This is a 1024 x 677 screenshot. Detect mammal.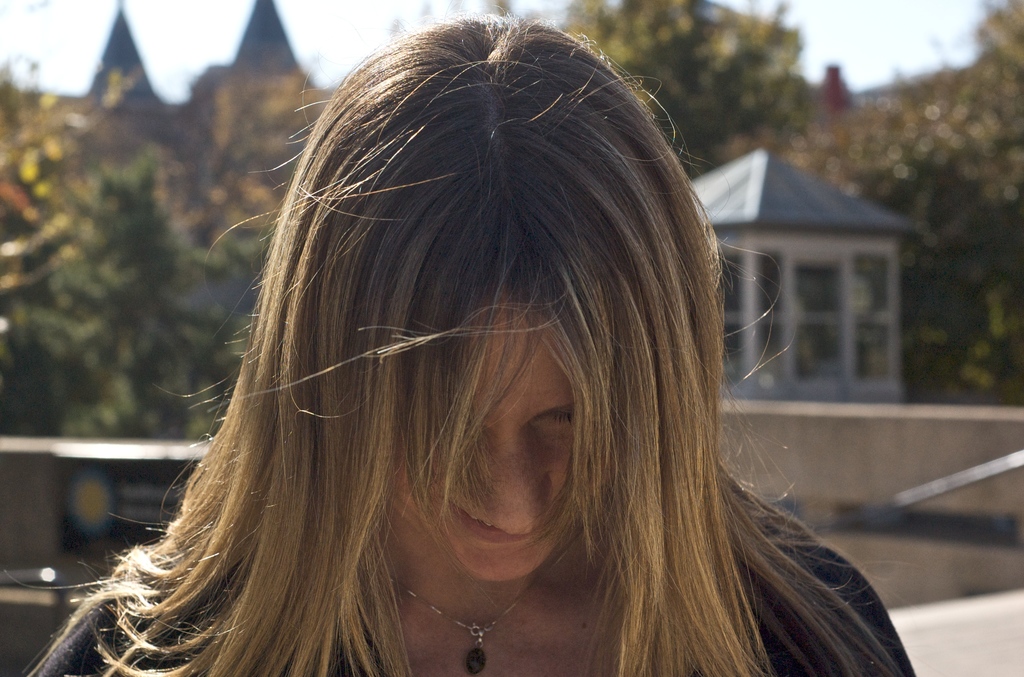
bbox=(72, 31, 889, 657).
